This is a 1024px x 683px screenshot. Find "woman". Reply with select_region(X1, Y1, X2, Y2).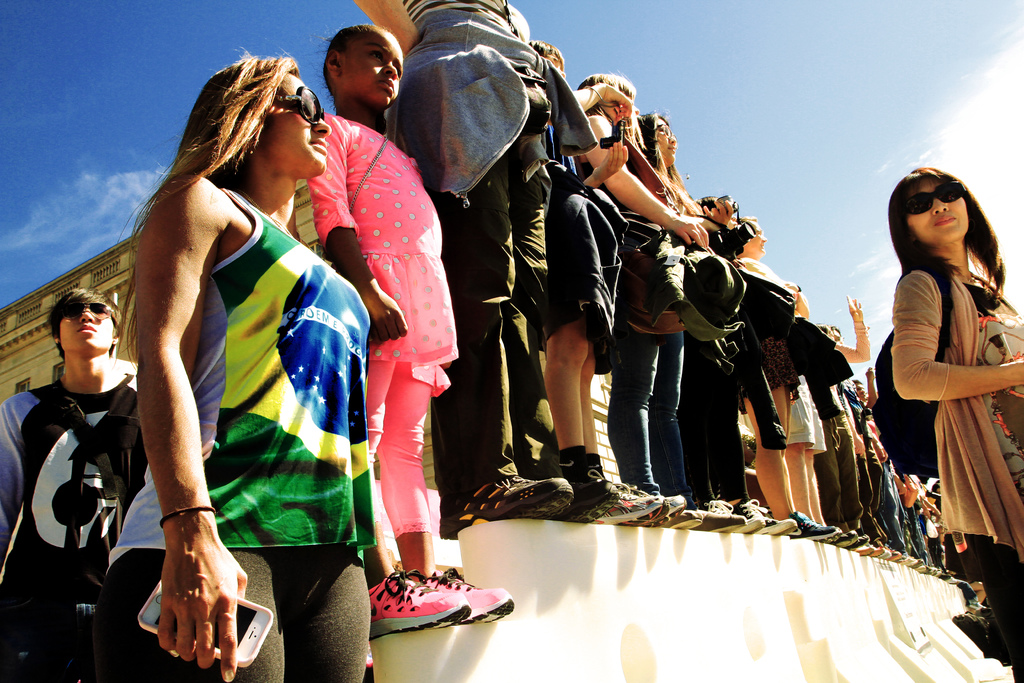
select_region(895, 161, 1023, 681).
